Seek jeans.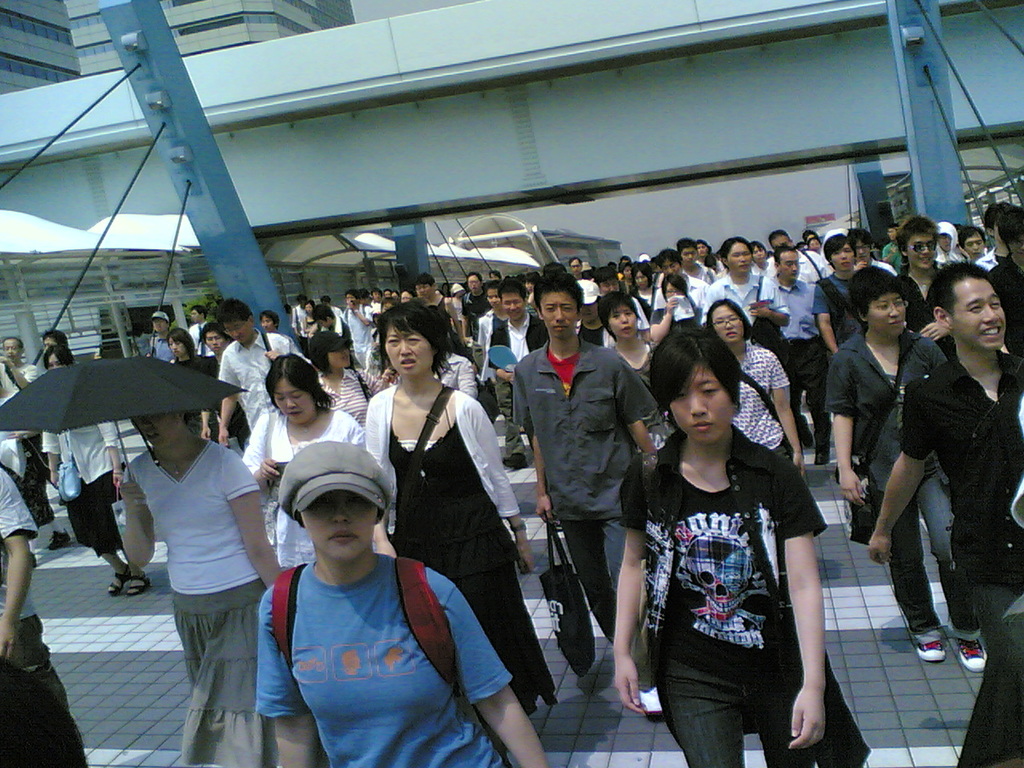
detection(1, 616, 87, 764).
